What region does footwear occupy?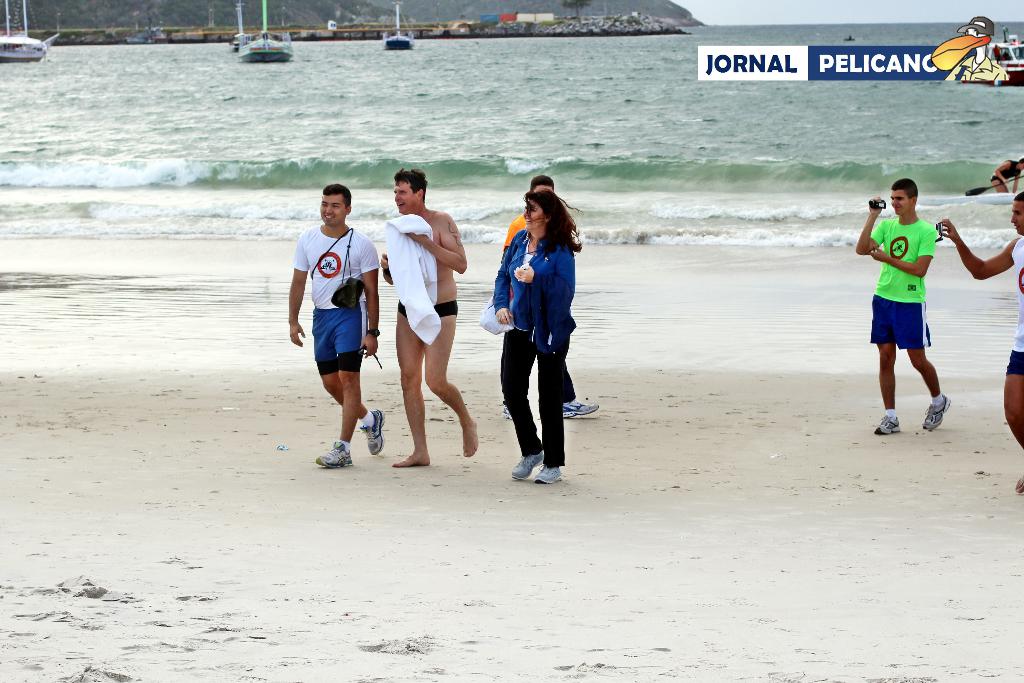
[312, 437, 355, 465].
